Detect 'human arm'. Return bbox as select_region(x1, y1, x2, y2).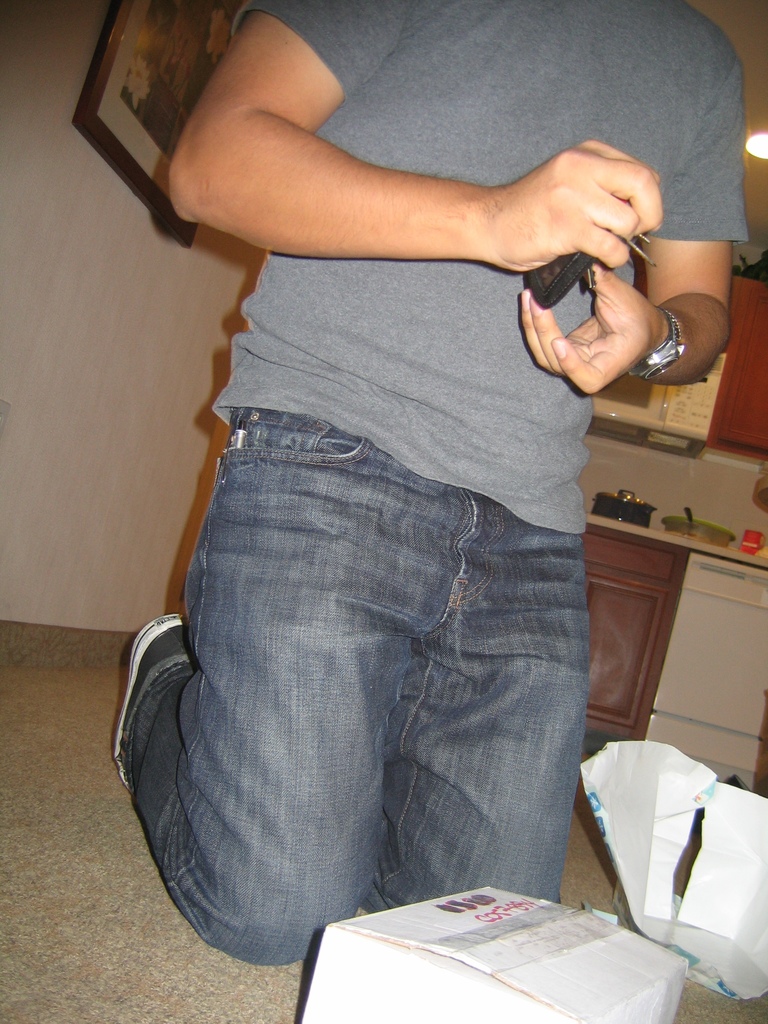
select_region(173, 0, 662, 273).
